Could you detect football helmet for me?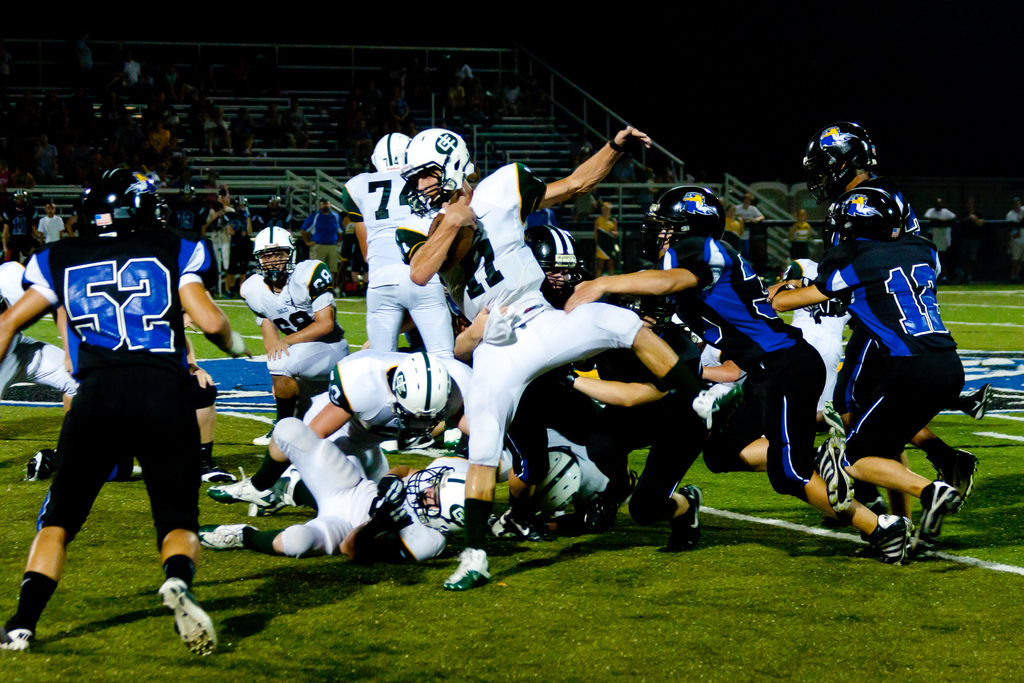
Detection result: rect(541, 447, 580, 512).
